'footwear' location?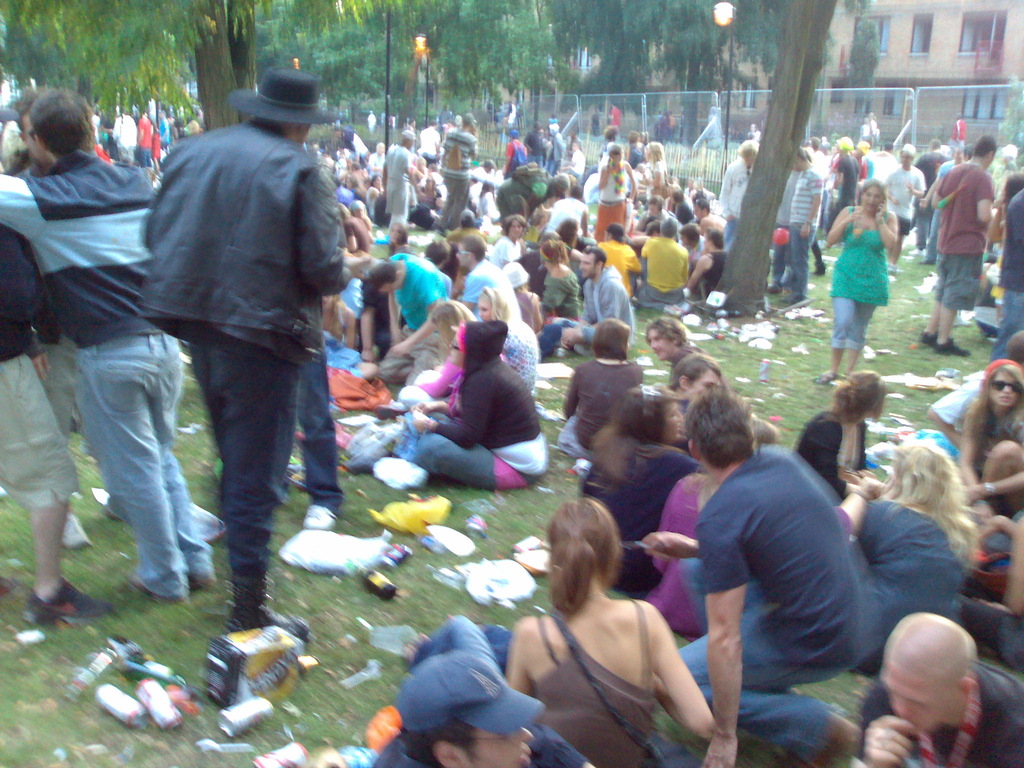
BBox(801, 712, 859, 767)
